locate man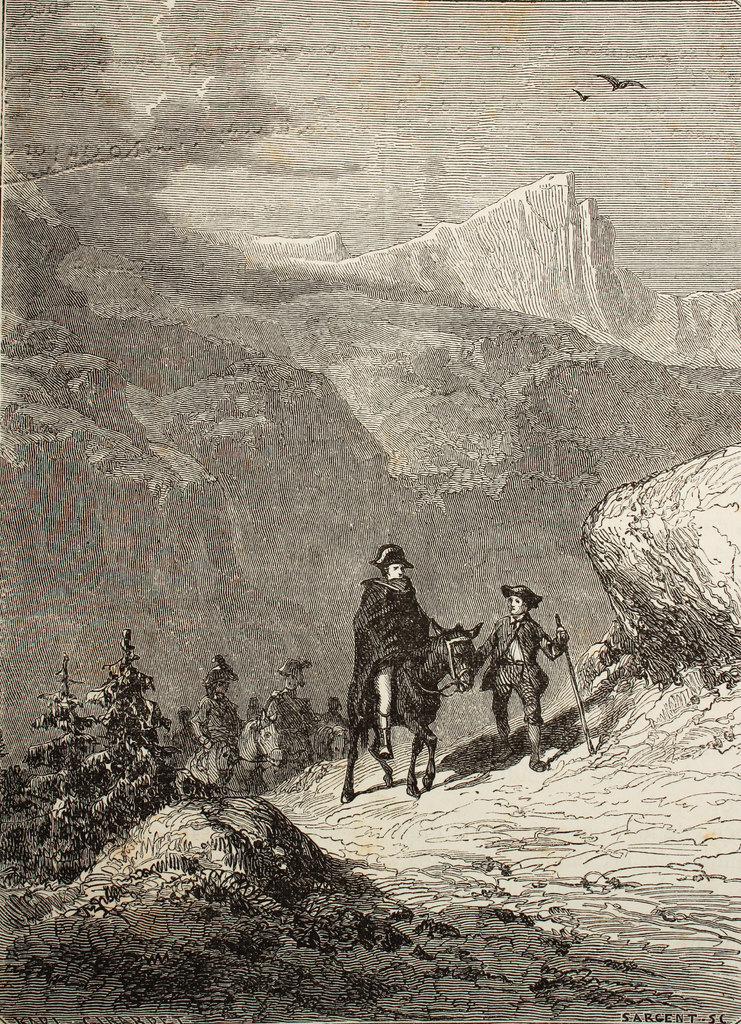
<region>164, 705, 198, 767</region>
